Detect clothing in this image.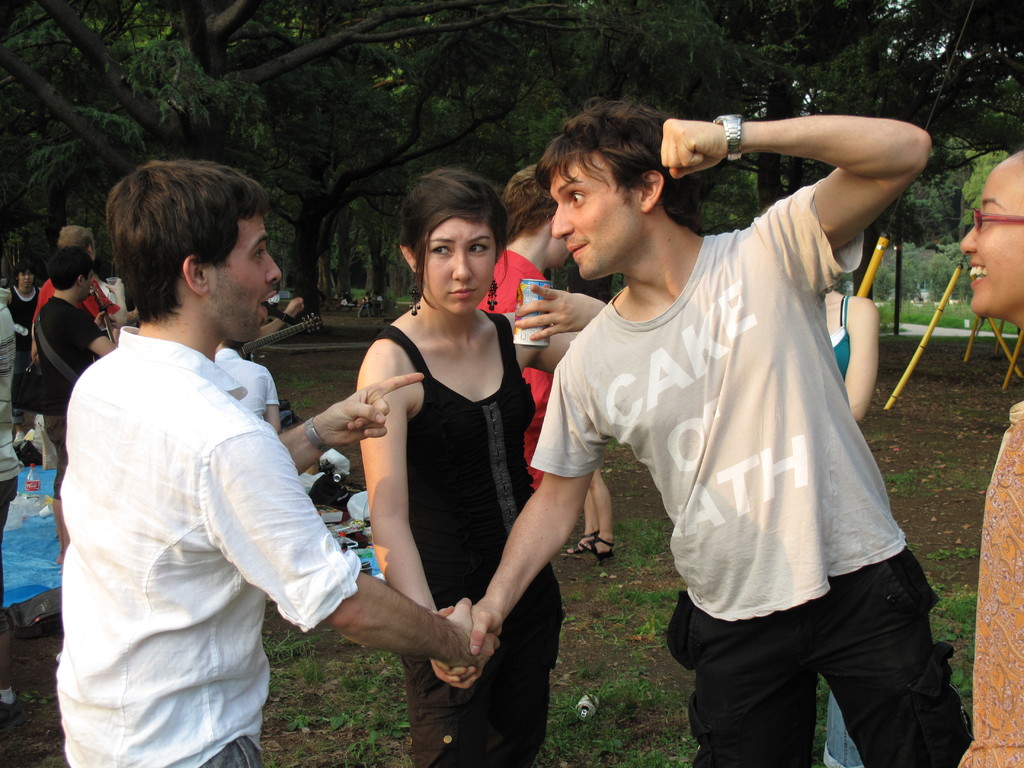
Detection: bbox(372, 318, 551, 764).
